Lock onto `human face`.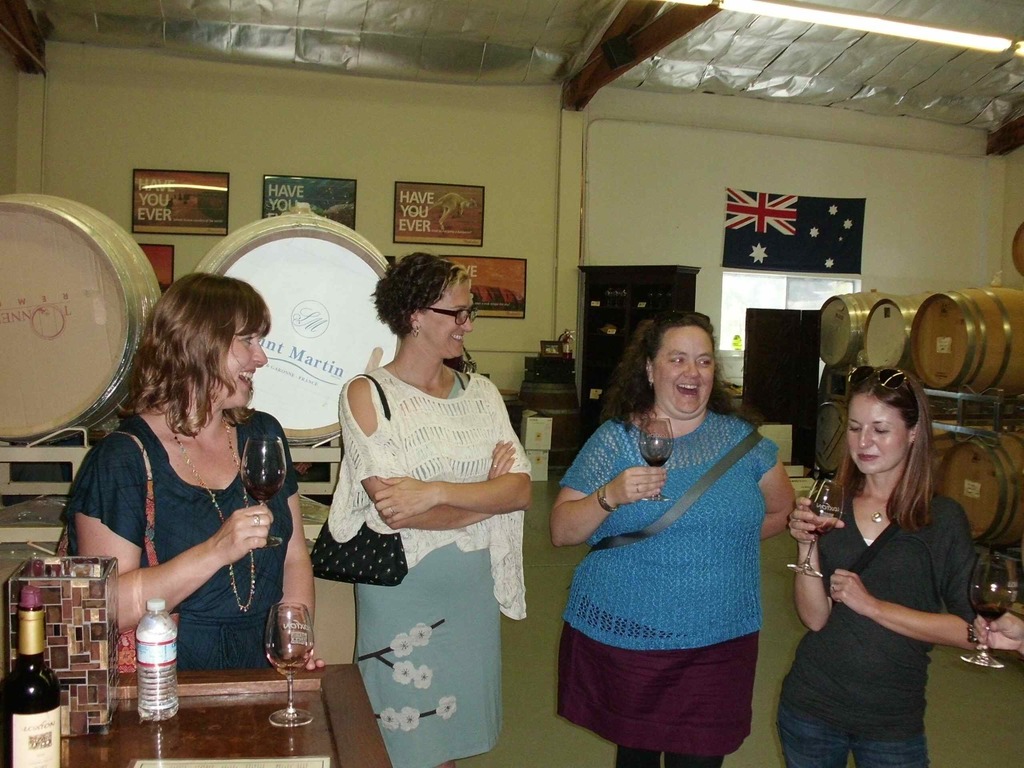
Locked: [left=847, top=396, right=903, bottom=474].
